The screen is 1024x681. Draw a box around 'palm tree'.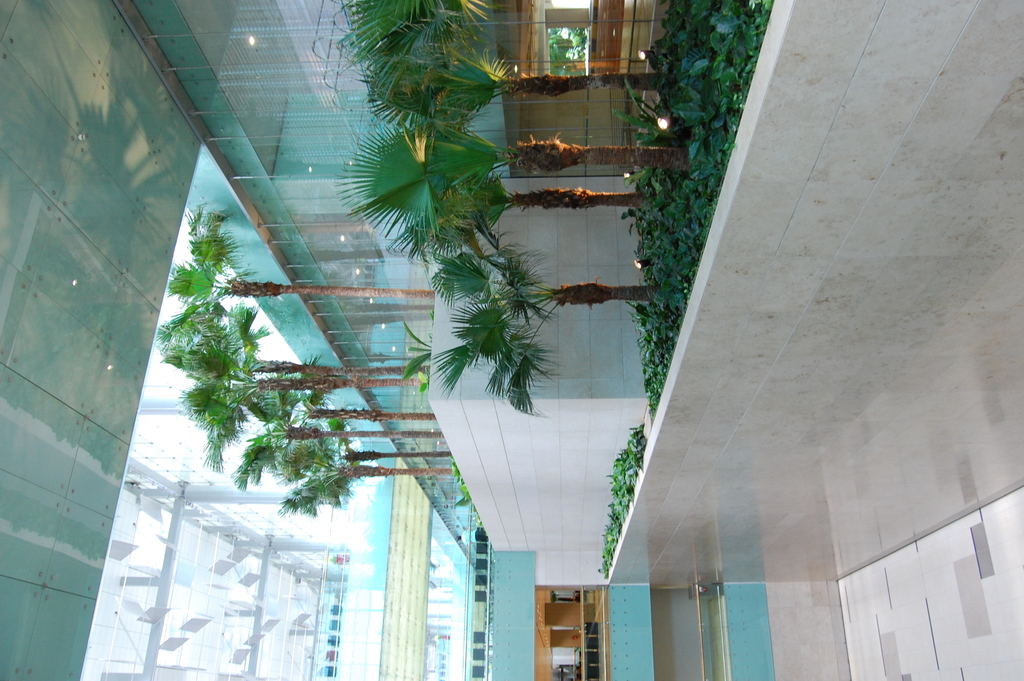
184:212:438:326.
